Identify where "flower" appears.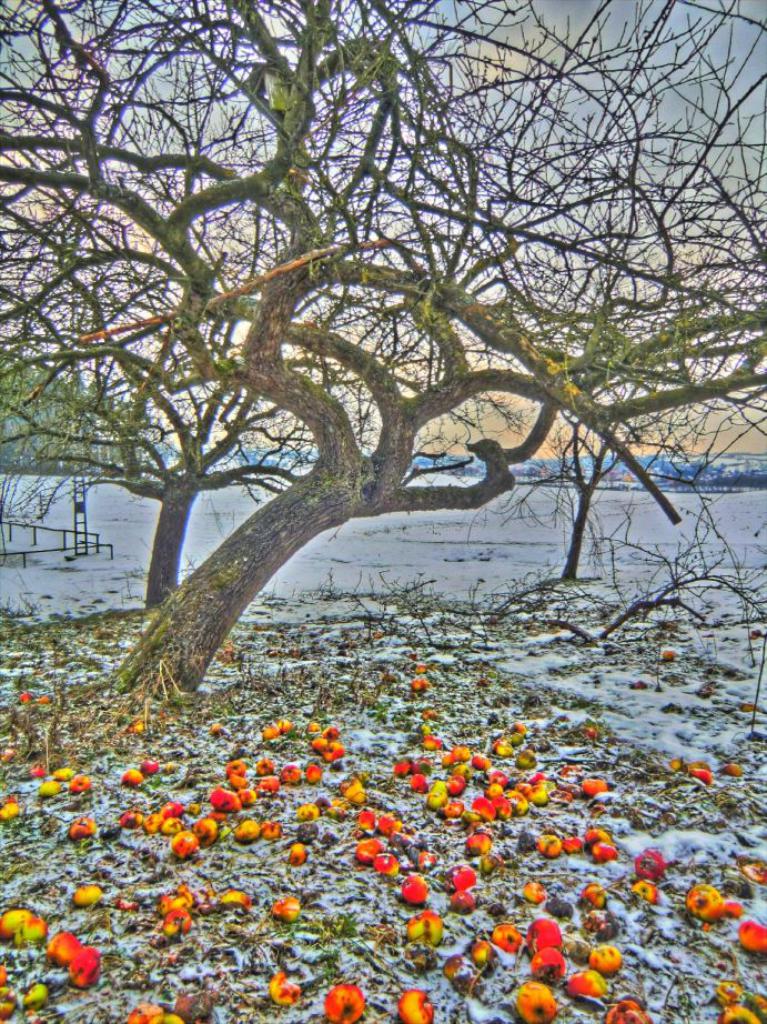
Appears at pyautogui.locateOnScreen(581, 716, 604, 746).
